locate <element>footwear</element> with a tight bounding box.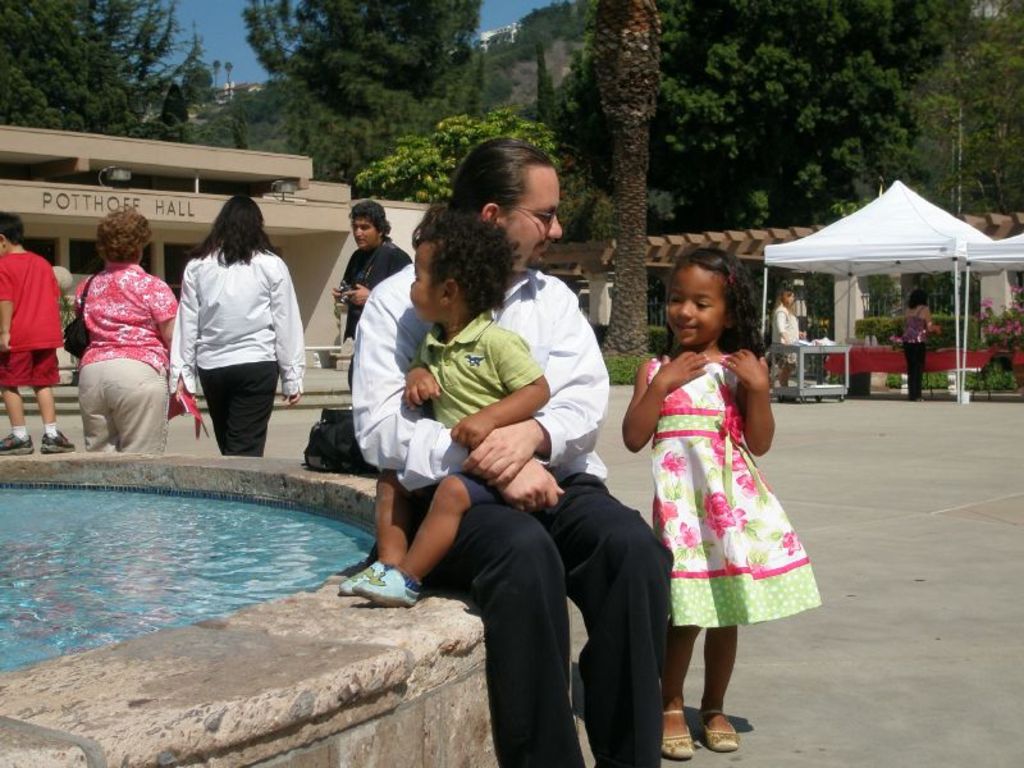
region(781, 393, 797, 402).
